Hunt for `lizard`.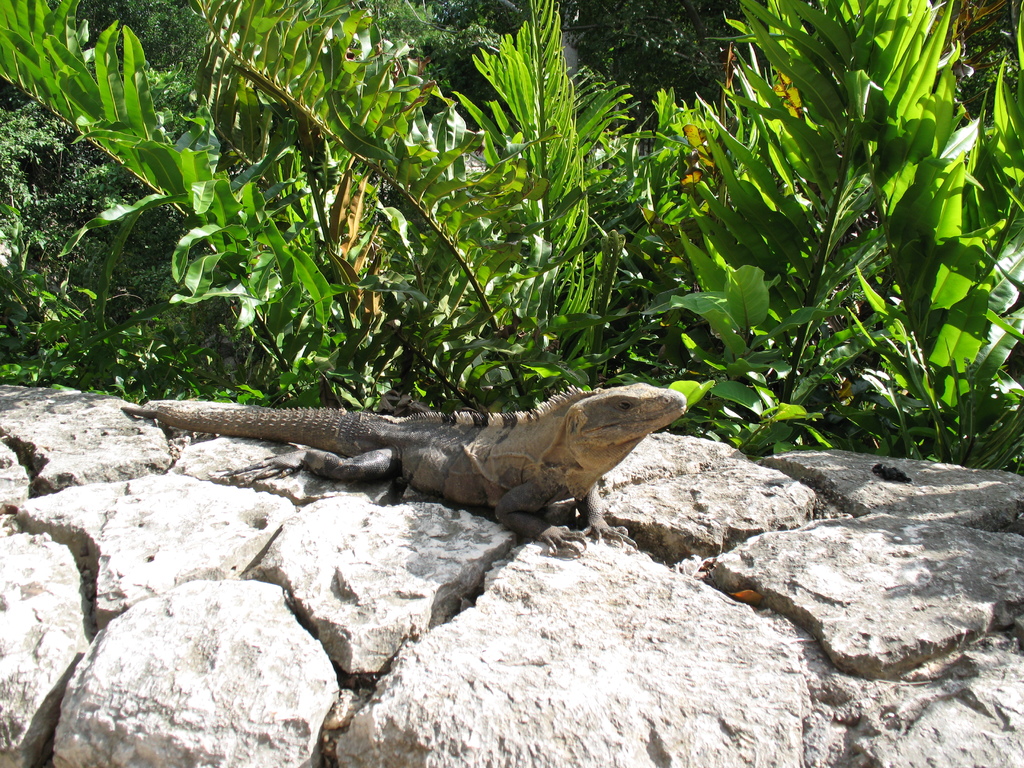
Hunted down at [left=107, top=378, right=707, bottom=561].
